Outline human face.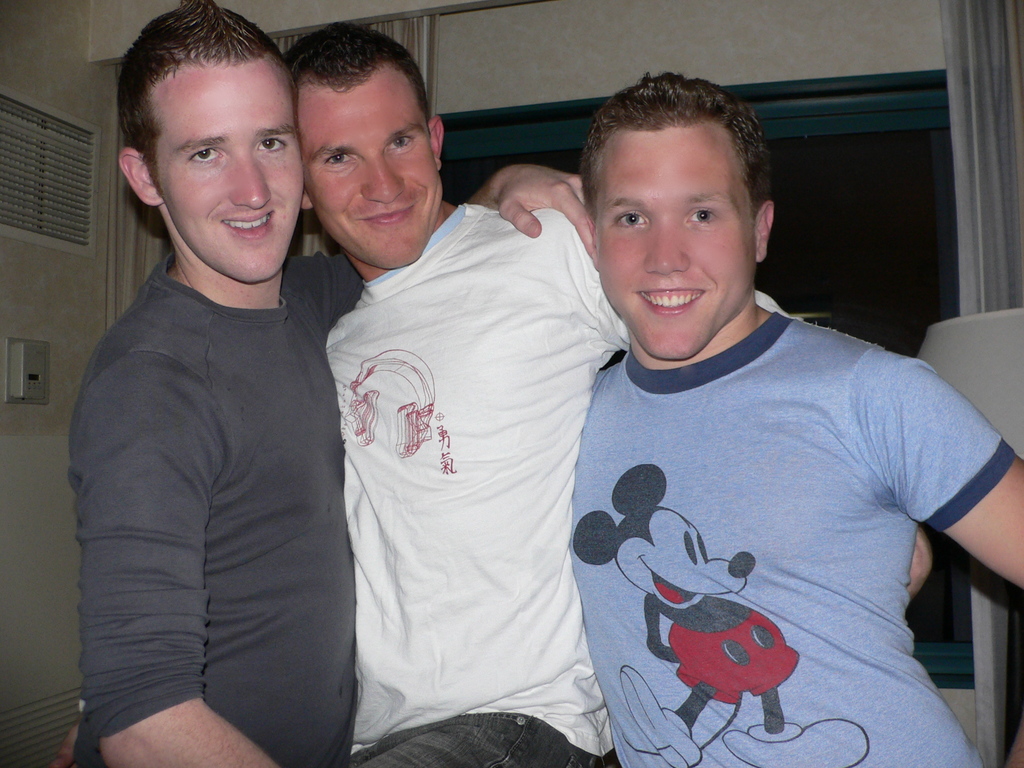
Outline: rect(596, 120, 751, 362).
